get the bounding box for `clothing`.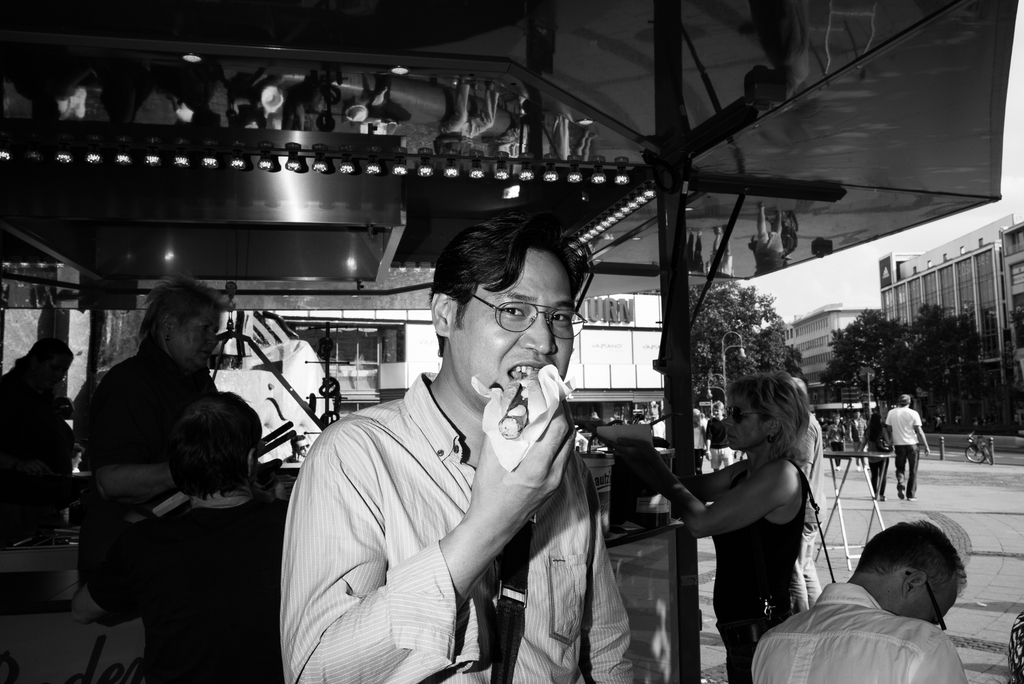
[849,419,865,456].
